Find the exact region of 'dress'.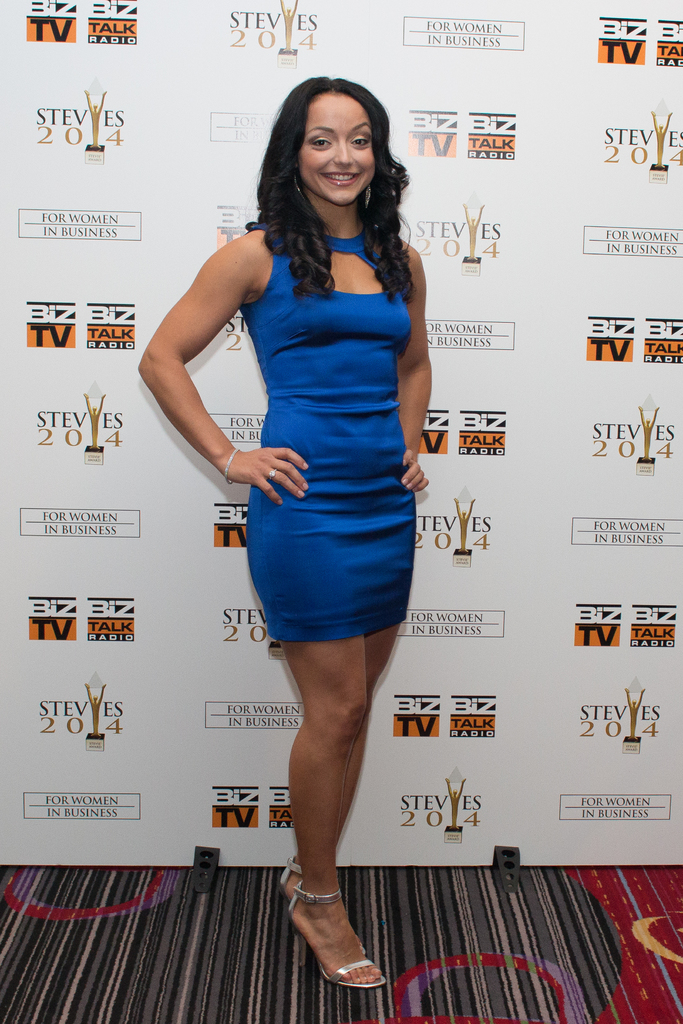
Exact region: left=239, top=216, right=422, bottom=648.
